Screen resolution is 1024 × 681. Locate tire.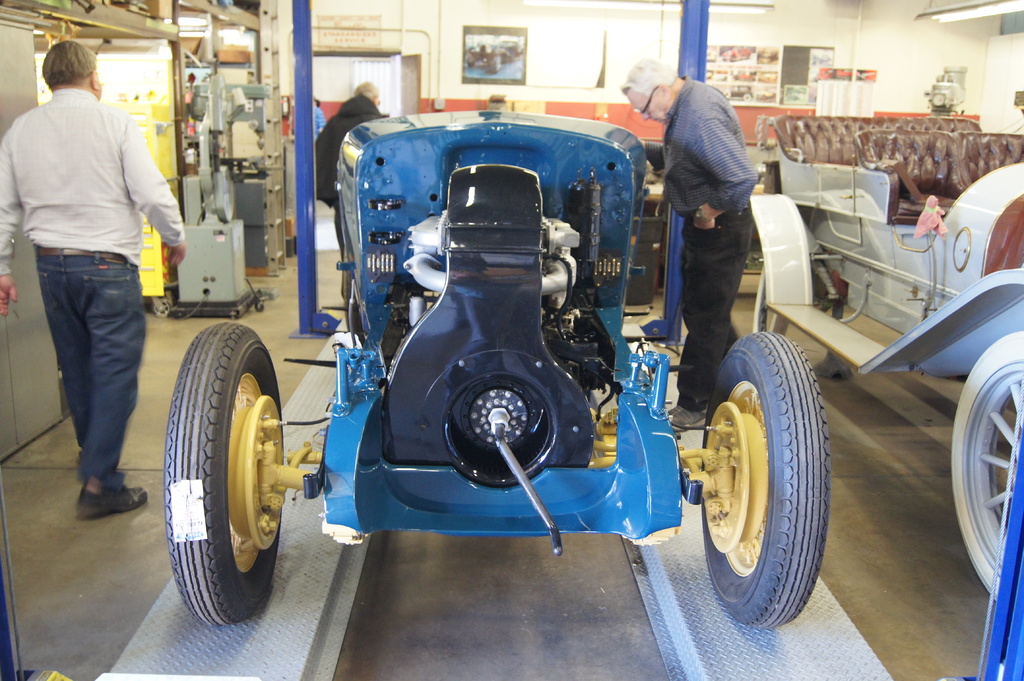
box=[950, 331, 1023, 604].
